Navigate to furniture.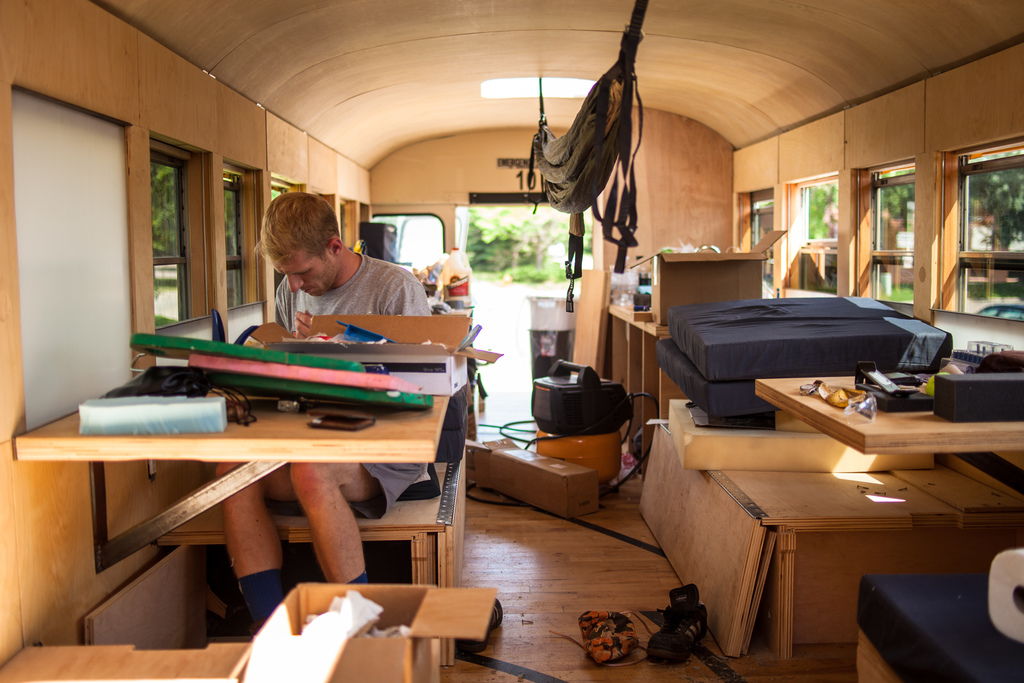
Navigation target: left=856, top=577, right=1023, bottom=682.
